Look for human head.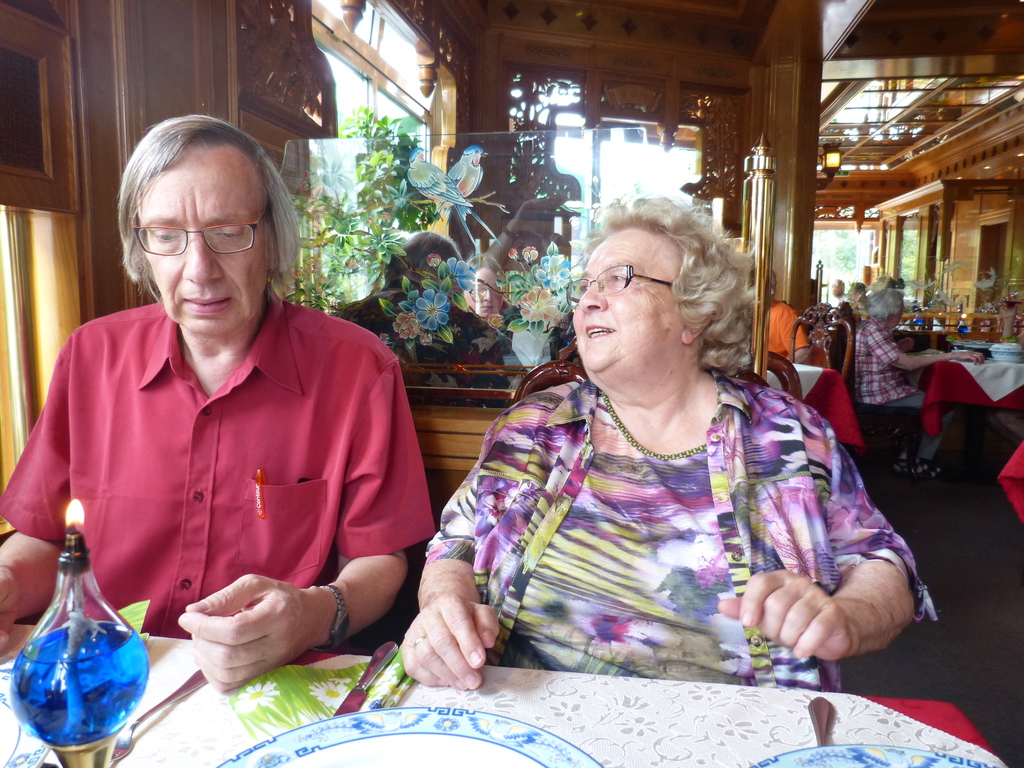
Found: (left=572, top=209, right=728, bottom=382).
